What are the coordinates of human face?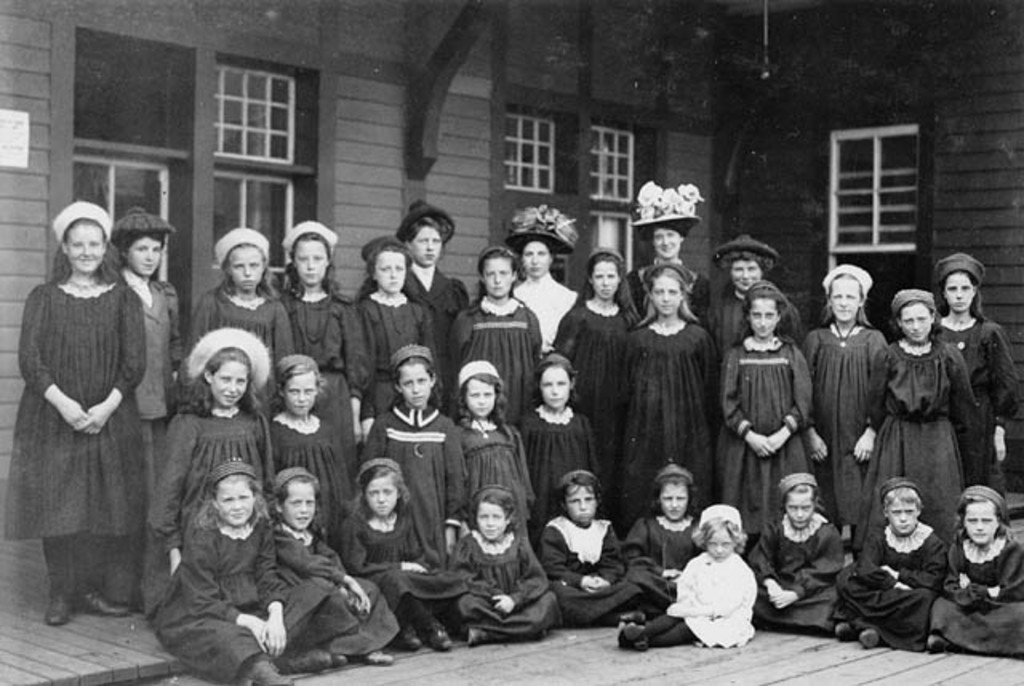
<region>958, 497, 1000, 542</region>.
